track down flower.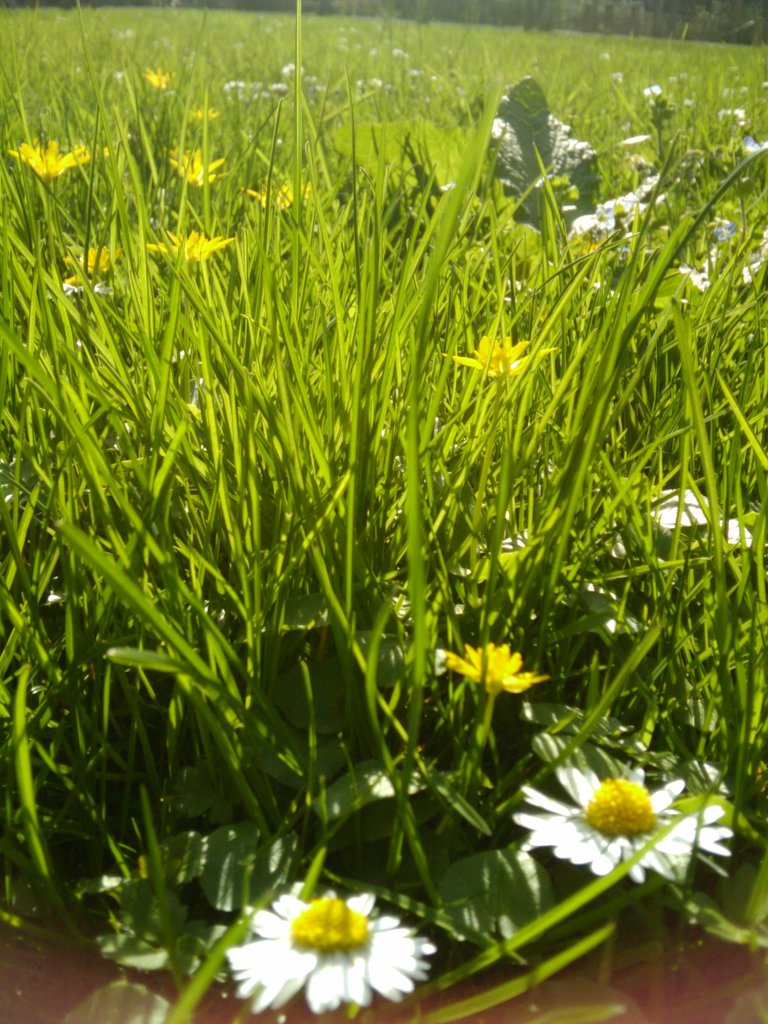
Tracked to bbox(226, 892, 442, 1020).
